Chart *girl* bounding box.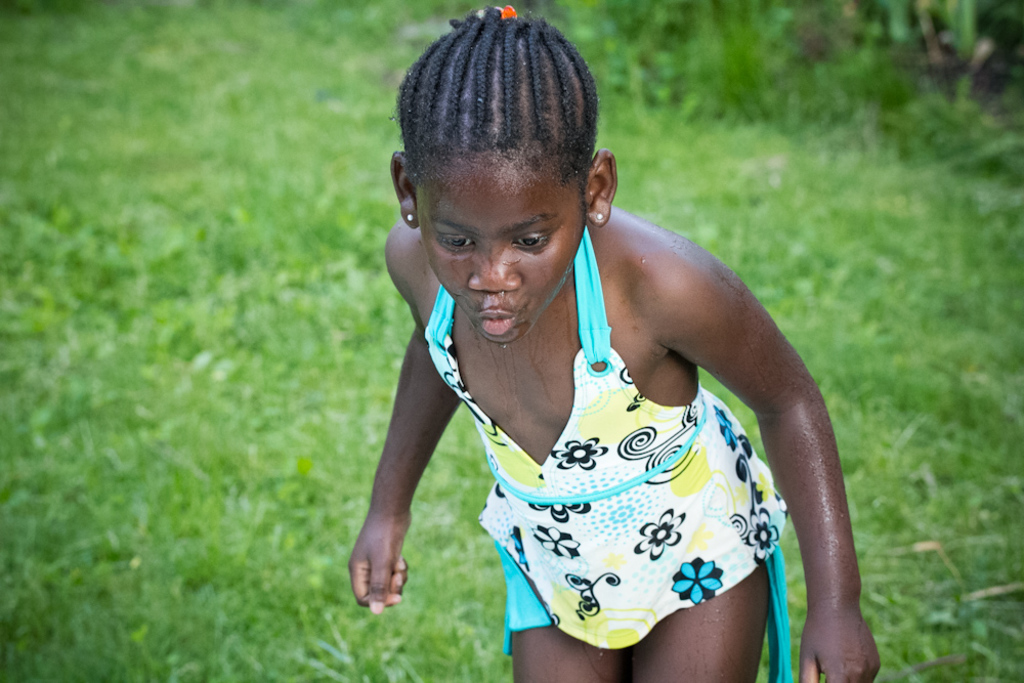
Charted: [348,7,881,682].
